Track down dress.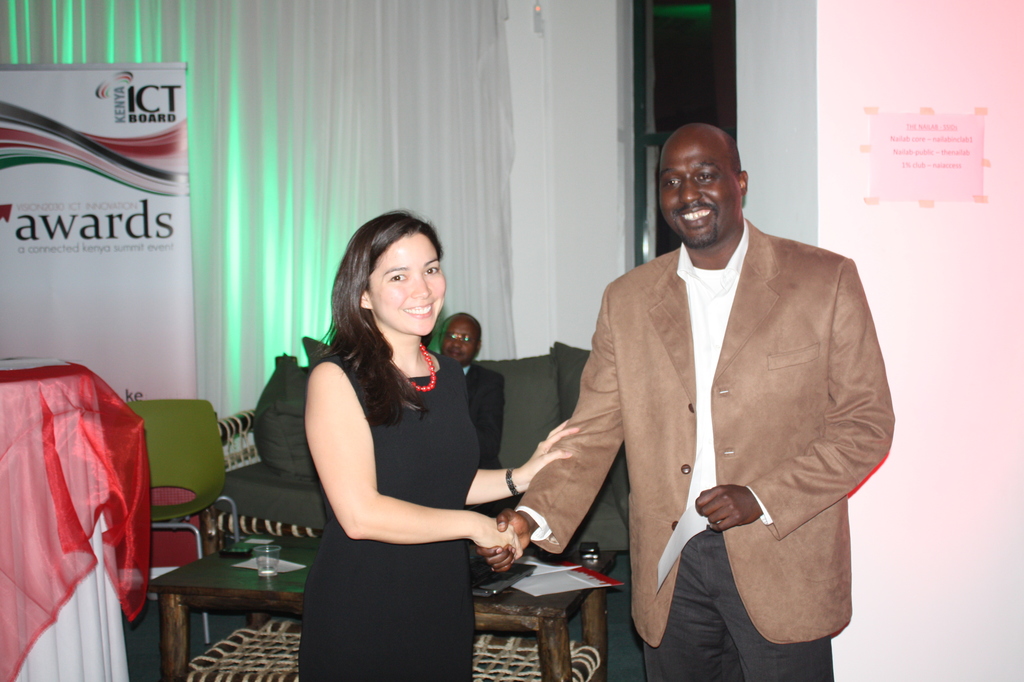
Tracked to detection(302, 346, 480, 674).
